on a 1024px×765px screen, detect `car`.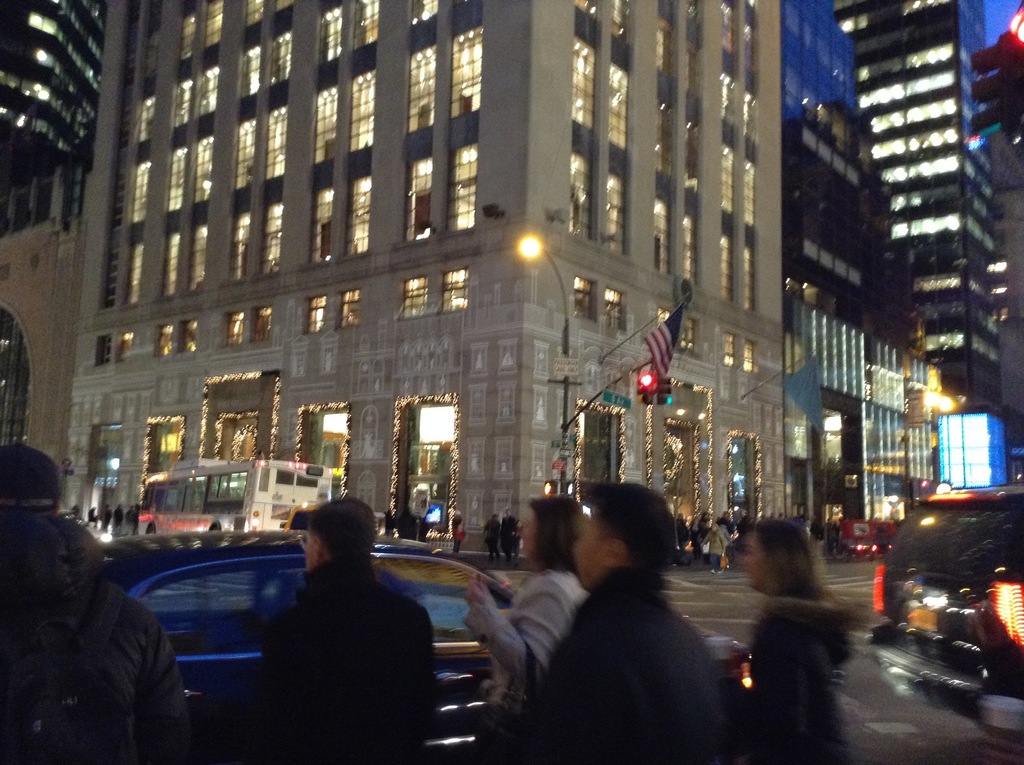
detection(862, 483, 1023, 752).
